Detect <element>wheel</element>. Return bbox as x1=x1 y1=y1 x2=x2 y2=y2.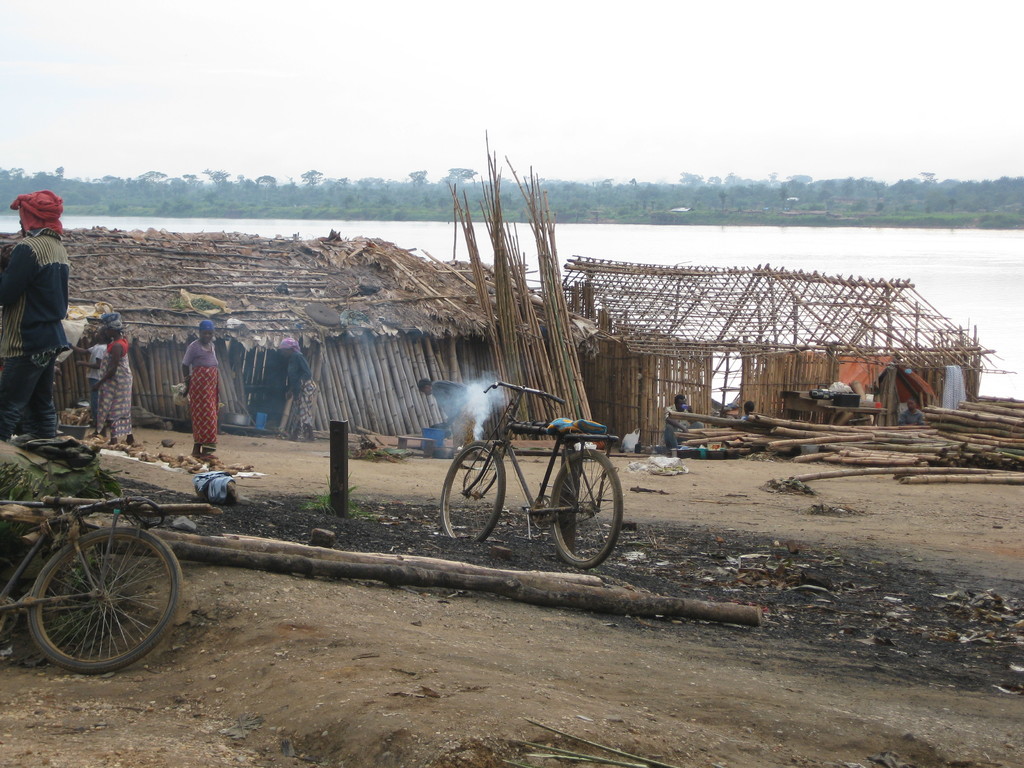
x1=442 y1=442 x2=514 y2=537.
